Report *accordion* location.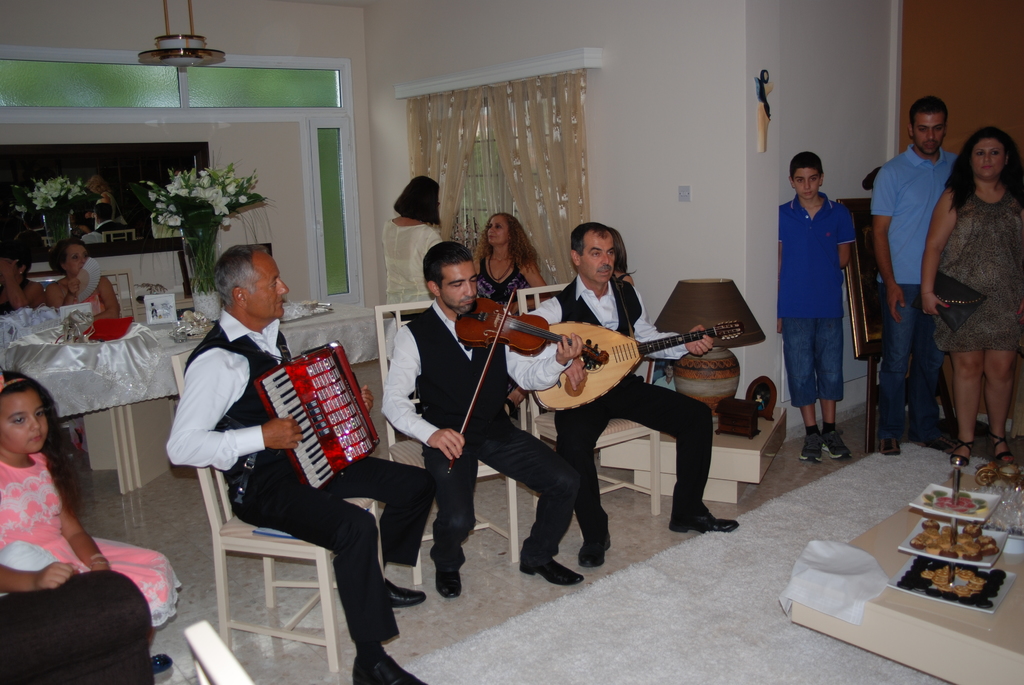
Report: crop(241, 329, 381, 497).
